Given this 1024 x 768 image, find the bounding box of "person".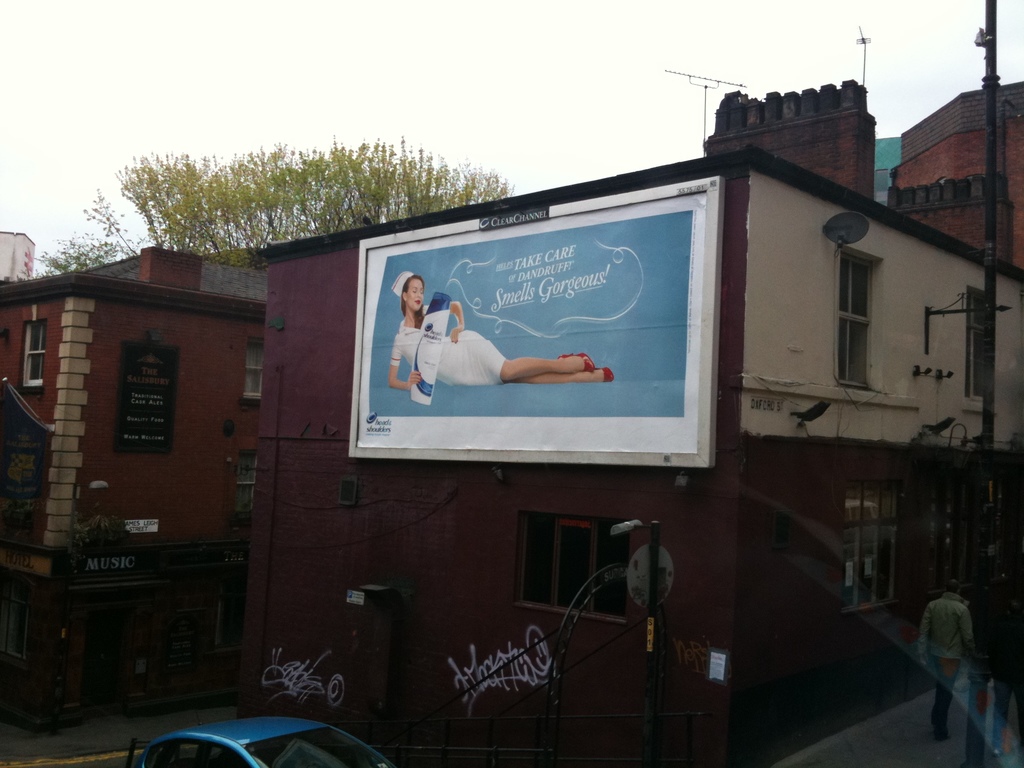
detection(989, 596, 1023, 756).
